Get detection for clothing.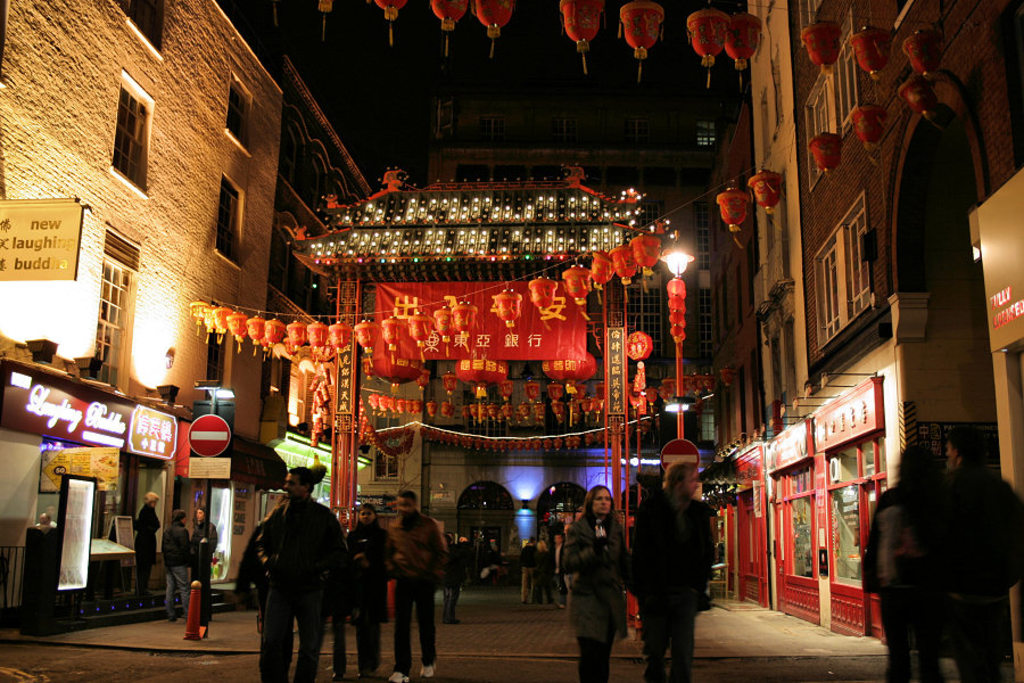
Detection: 537:553:558:607.
